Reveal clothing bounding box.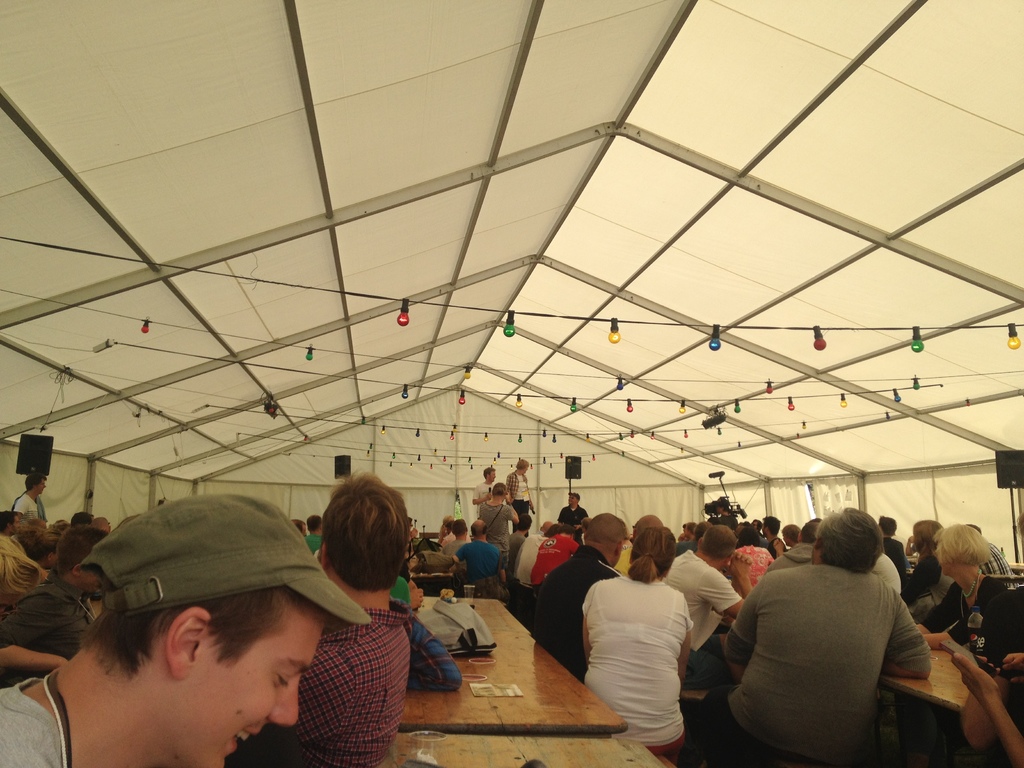
Revealed: 534:545:622:676.
